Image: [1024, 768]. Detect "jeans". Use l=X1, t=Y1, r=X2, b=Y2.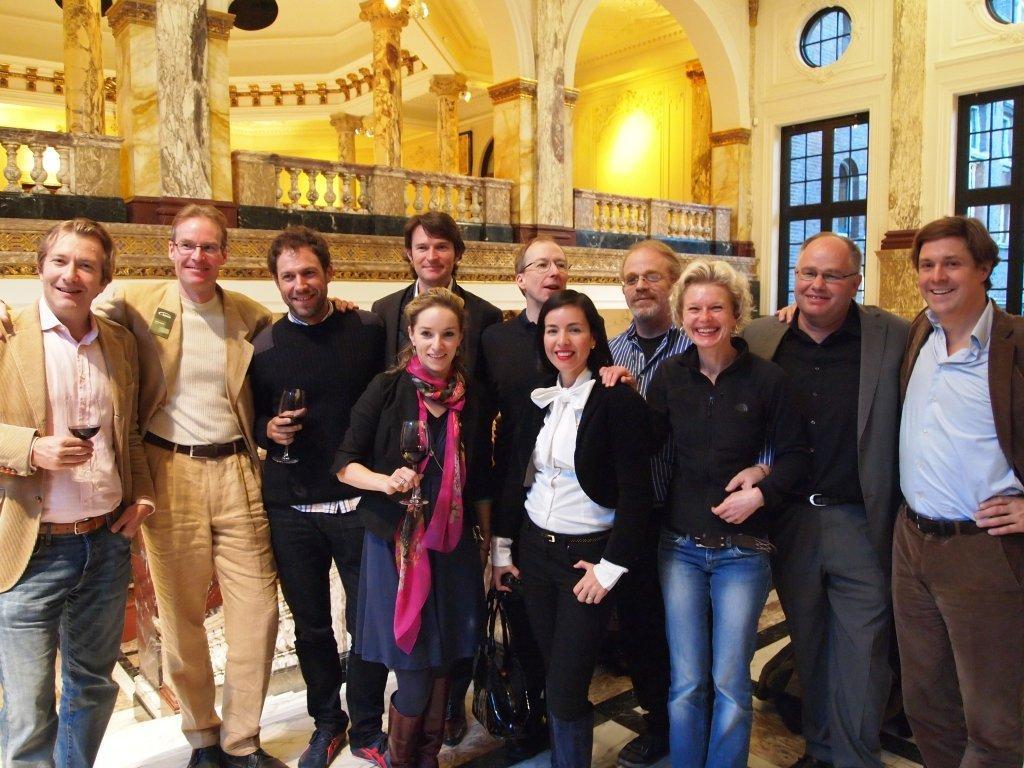
l=0, t=540, r=124, b=767.
